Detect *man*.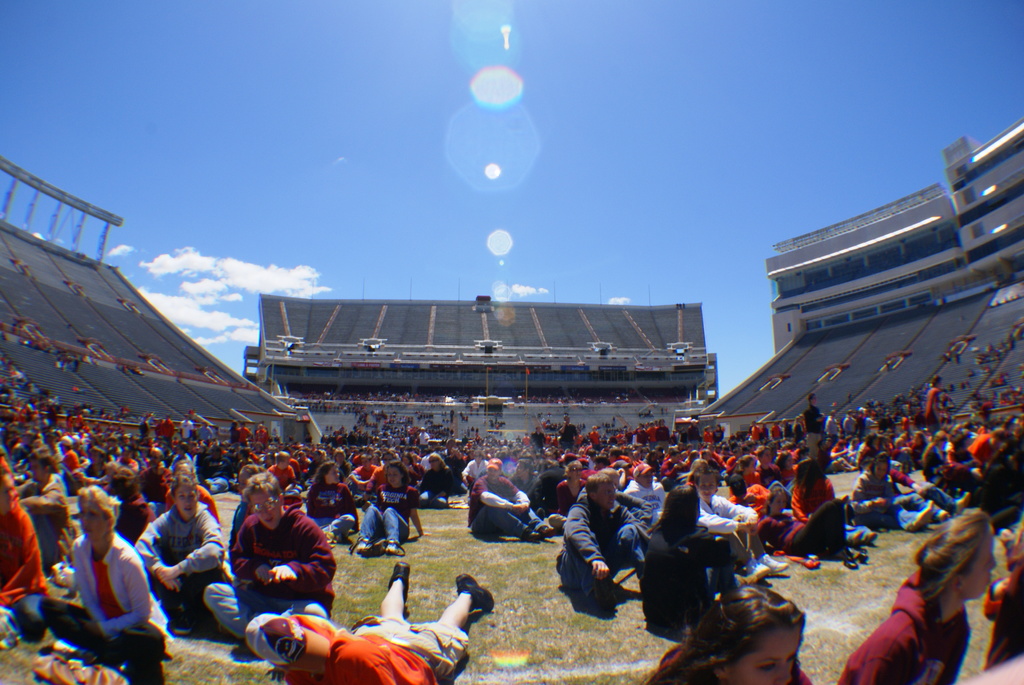
Detected at <bbox>268, 450, 303, 496</bbox>.
